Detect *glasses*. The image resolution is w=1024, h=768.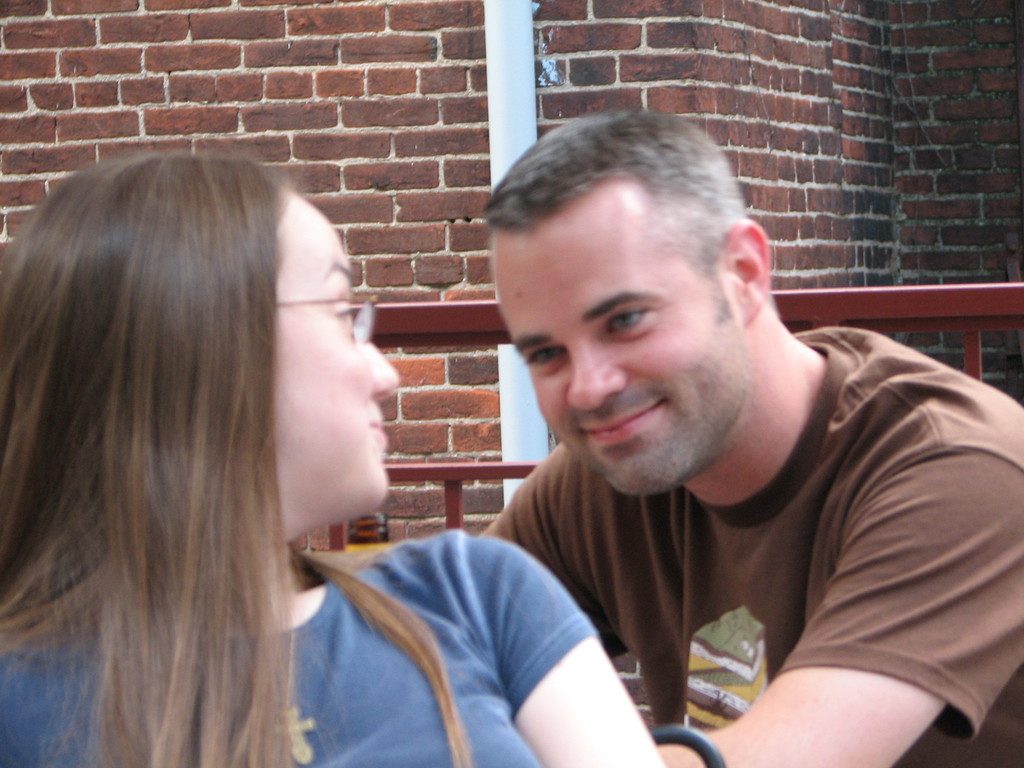
locate(275, 295, 376, 342).
